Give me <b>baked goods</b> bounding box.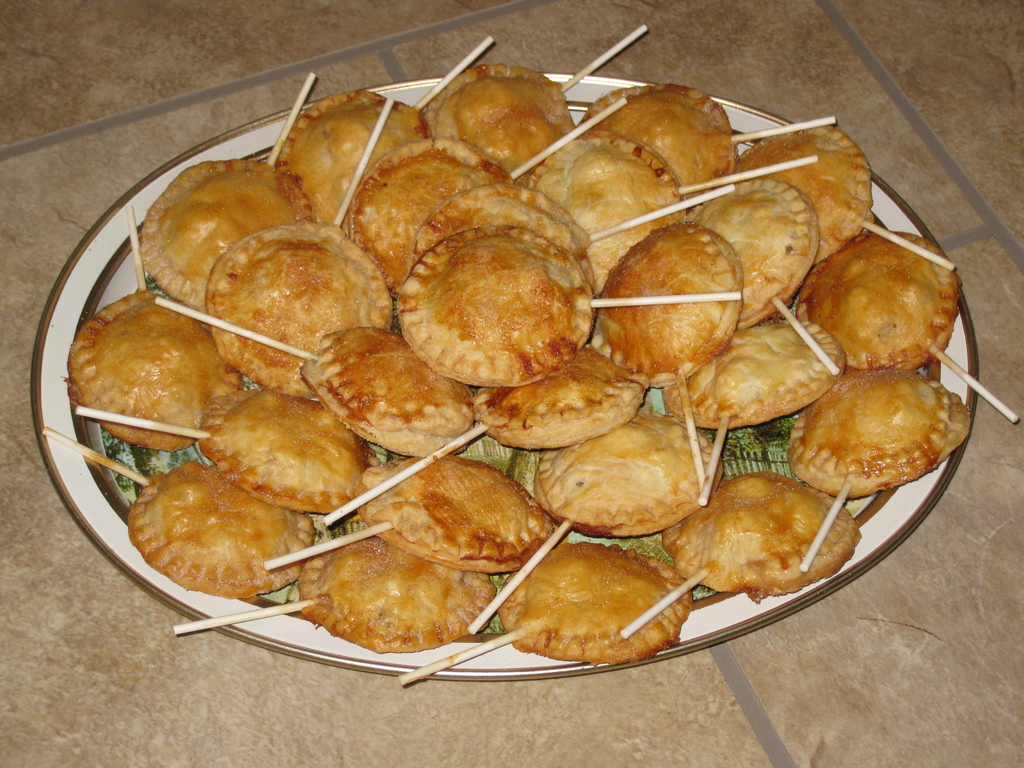
799/351/968/506.
